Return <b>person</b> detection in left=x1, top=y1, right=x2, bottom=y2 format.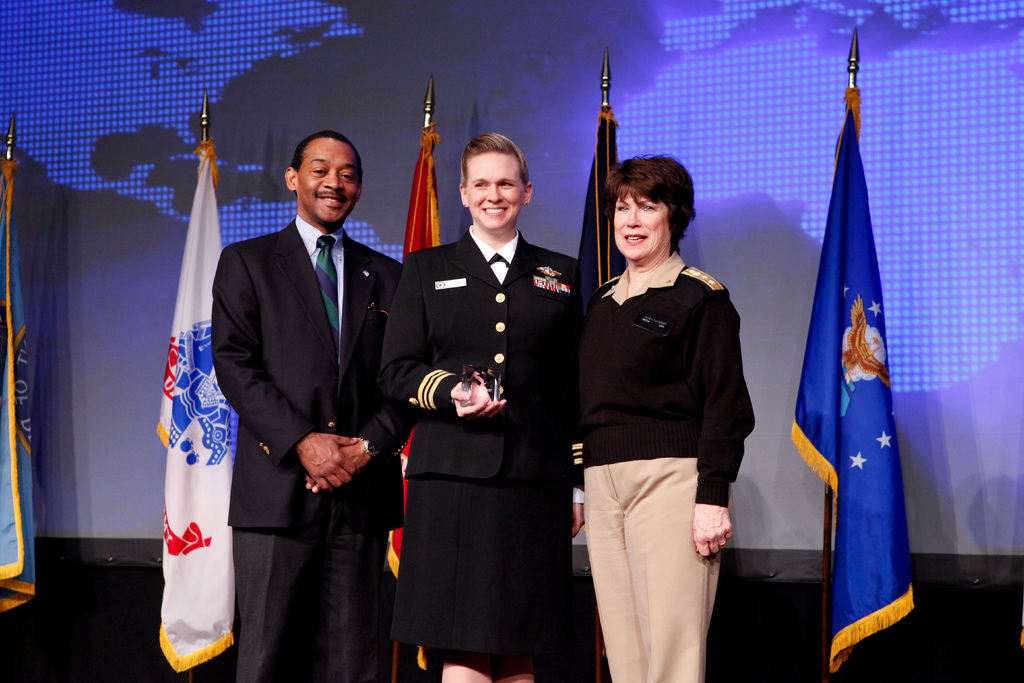
left=379, top=130, right=574, bottom=682.
